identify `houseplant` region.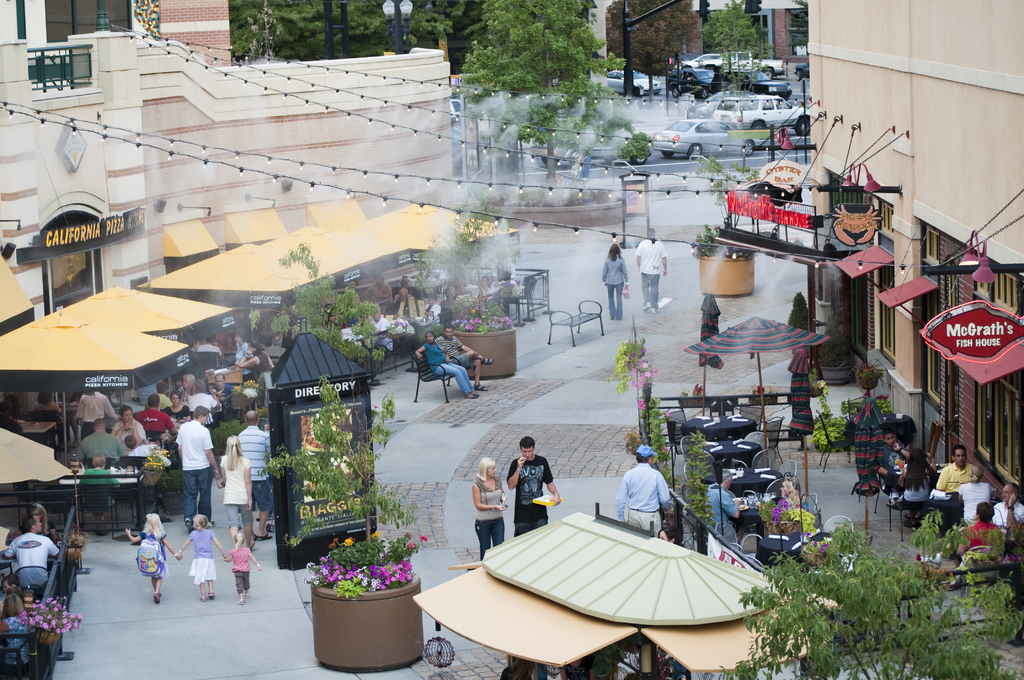
Region: Rect(687, 150, 761, 304).
